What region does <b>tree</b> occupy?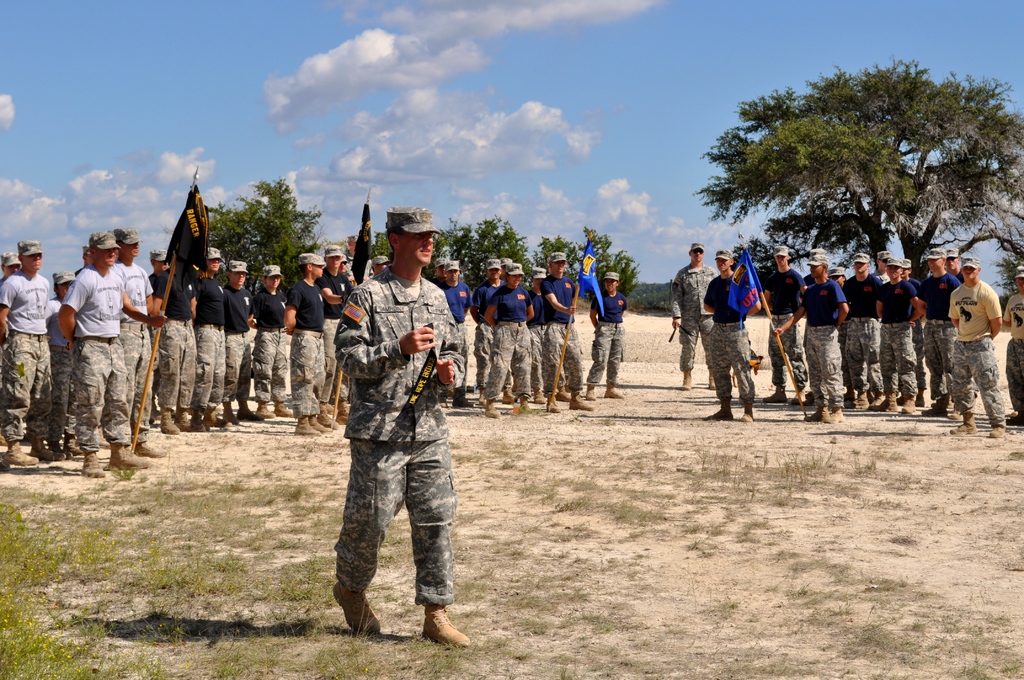
[left=194, top=186, right=315, bottom=277].
